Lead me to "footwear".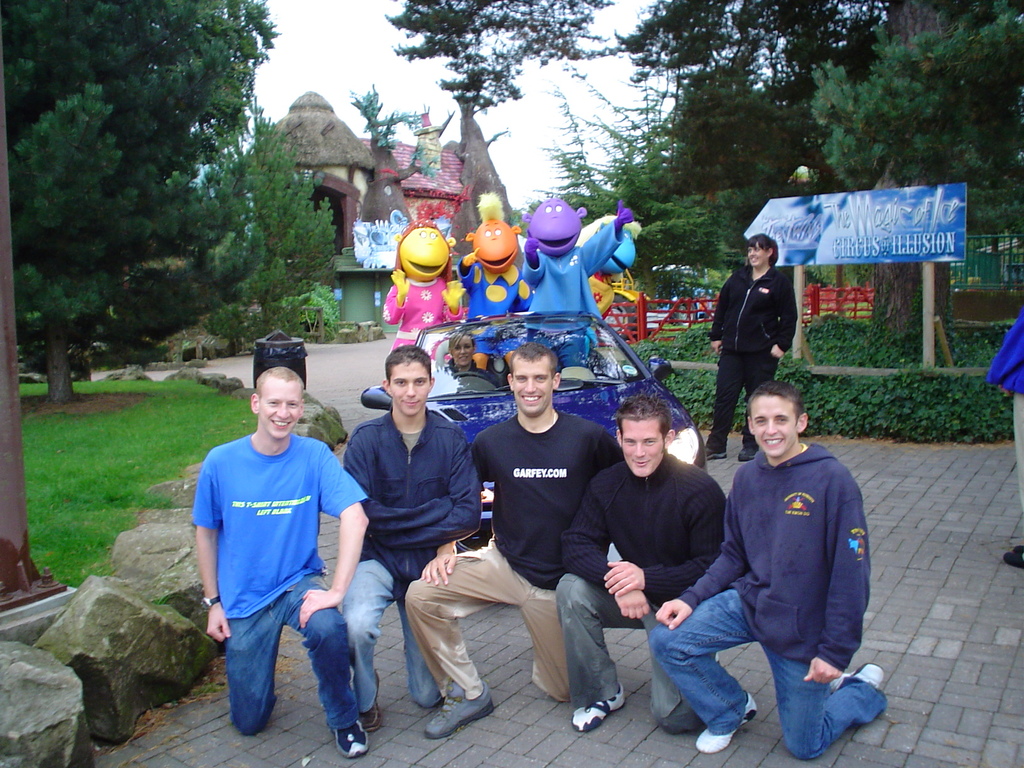
Lead to rect(330, 723, 369, 757).
